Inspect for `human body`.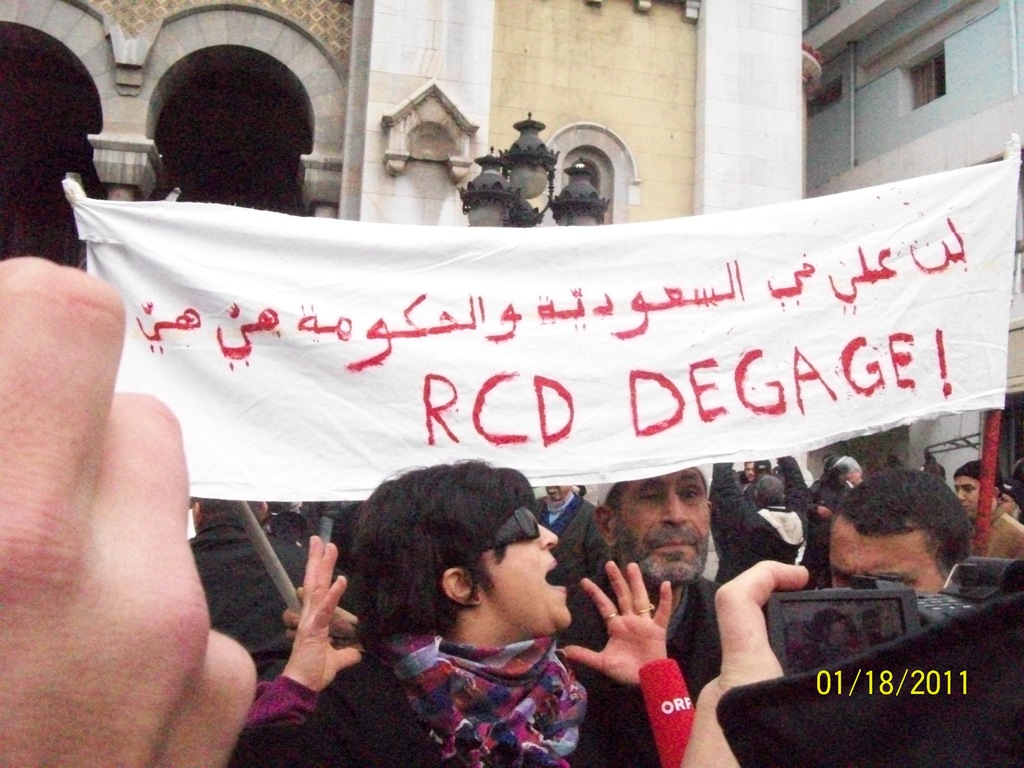
Inspection: 801:461:858:516.
